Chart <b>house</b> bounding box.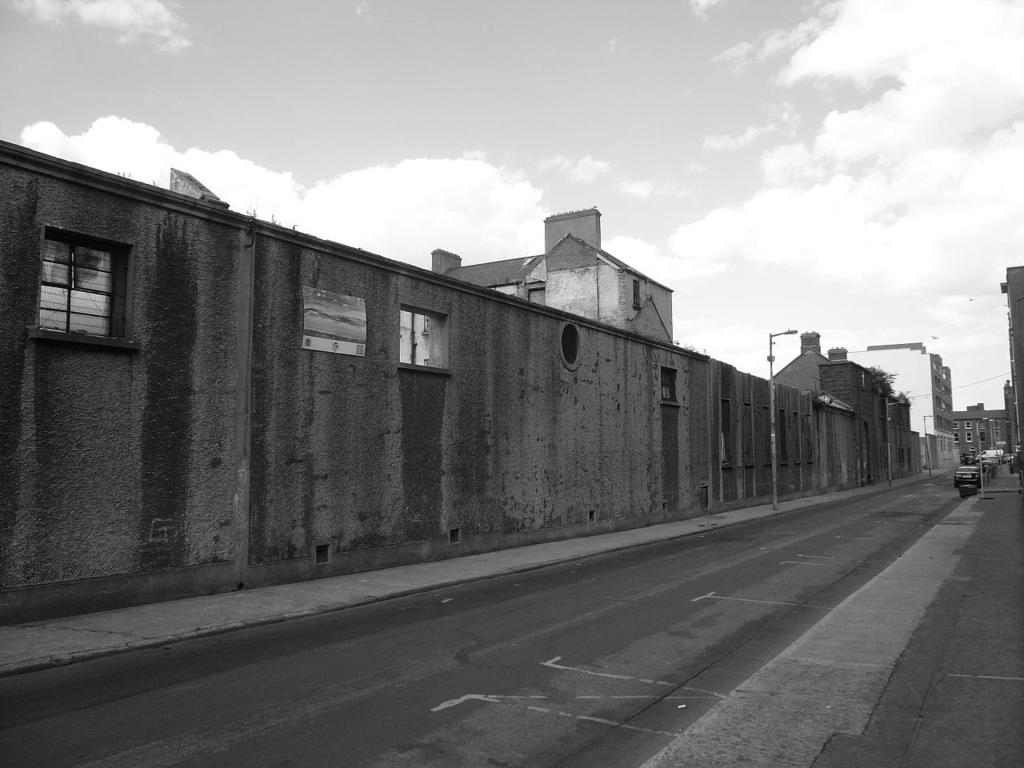
Charted: 1006:270:1023:470.
